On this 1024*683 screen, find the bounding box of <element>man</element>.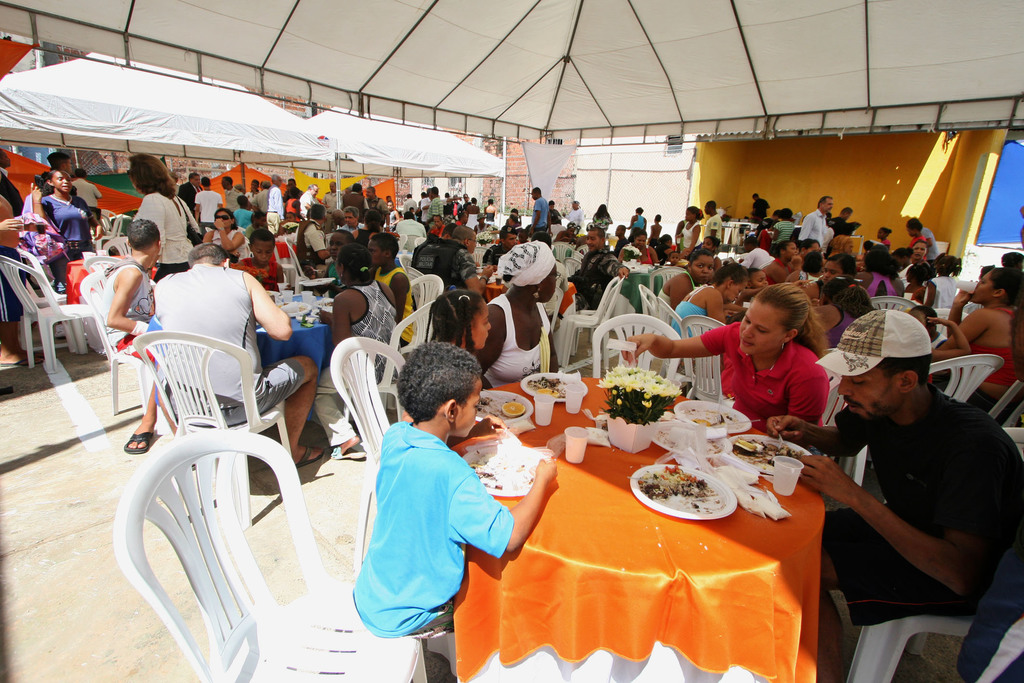
Bounding box: x1=791 y1=294 x2=1014 y2=653.
